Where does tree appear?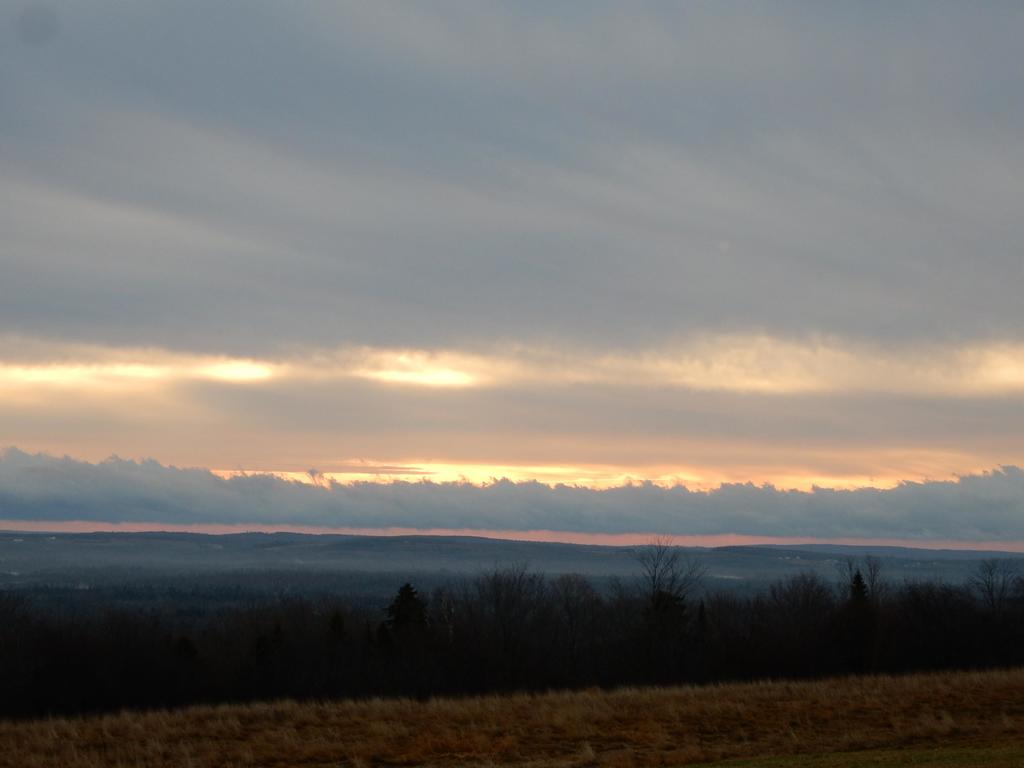
Appears at locate(470, 563, 536, 663).
